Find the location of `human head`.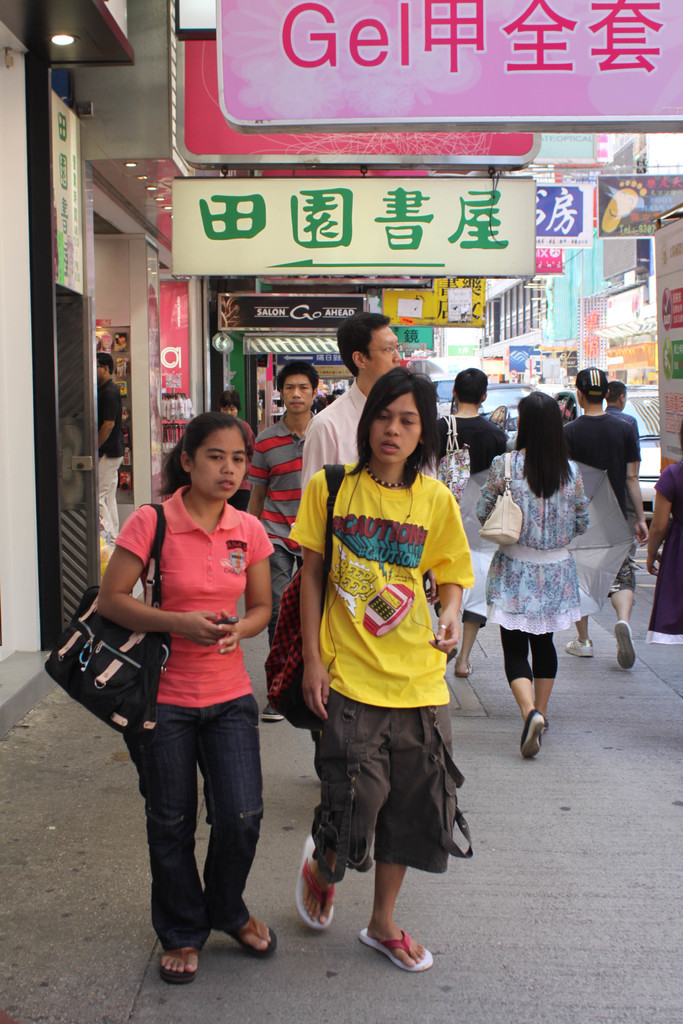
Location: detection(97, 352, 115, 385).
